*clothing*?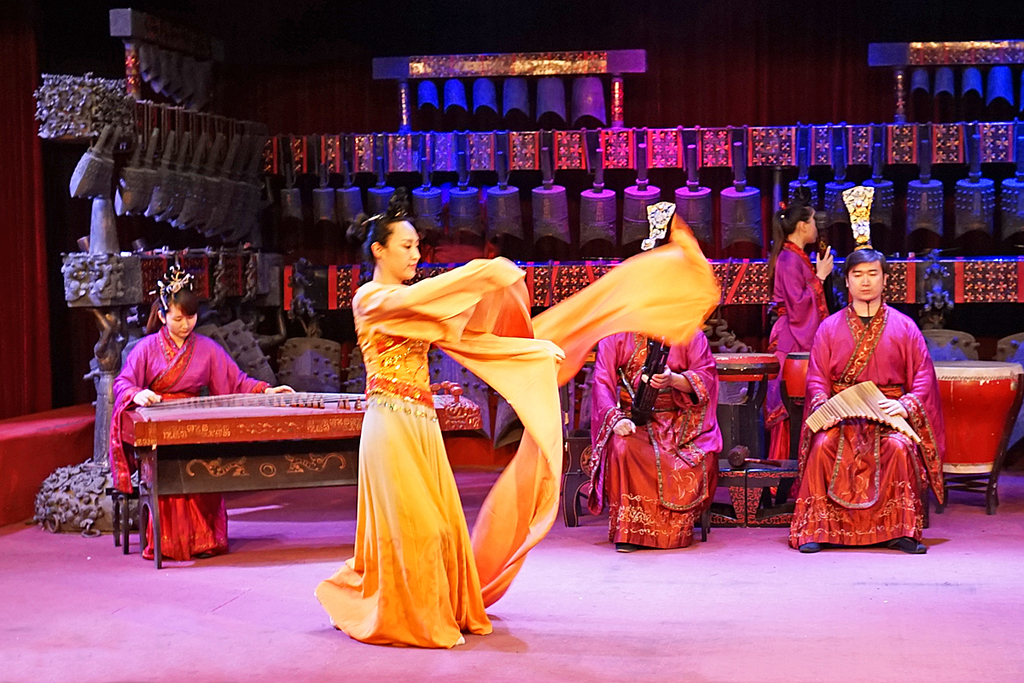
box(802, 283, 947, 556)
